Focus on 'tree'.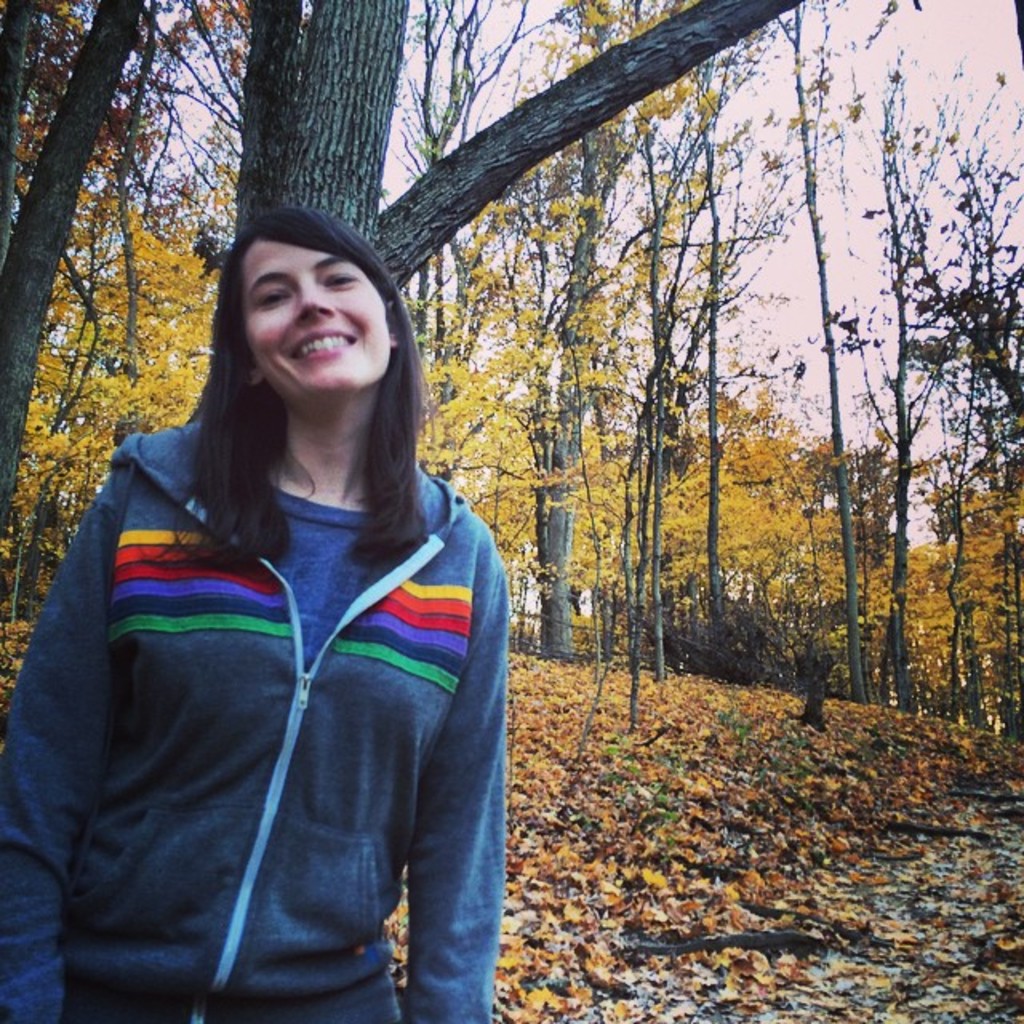
Focused at <bbox>237, 0, 814, 293</bbox>.
